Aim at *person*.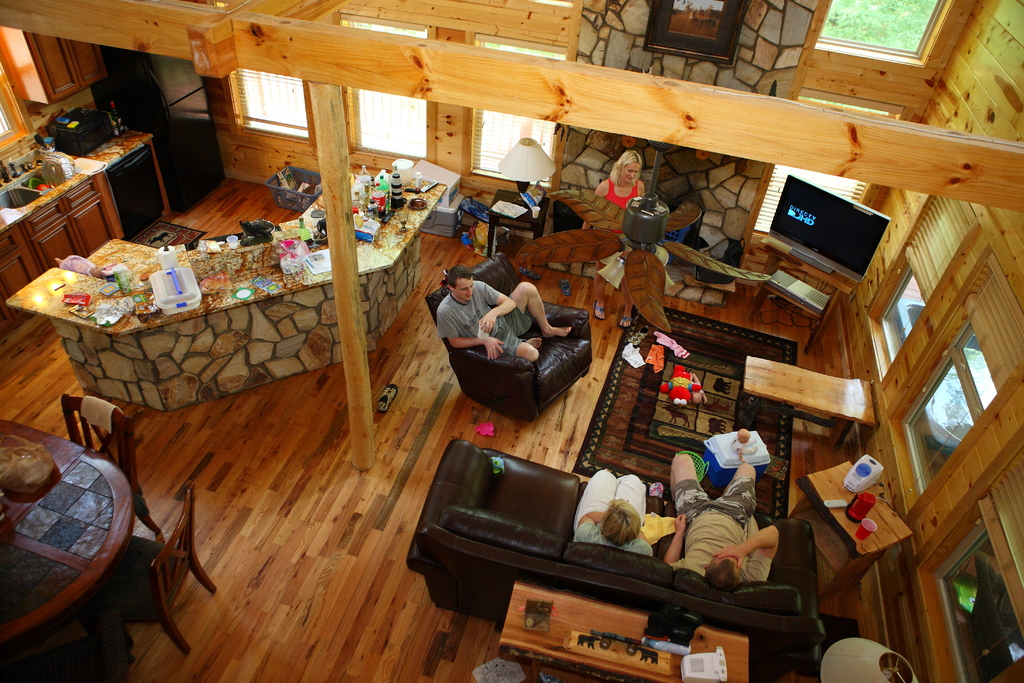
Aimed at detection(575, 144, 660, 325).
